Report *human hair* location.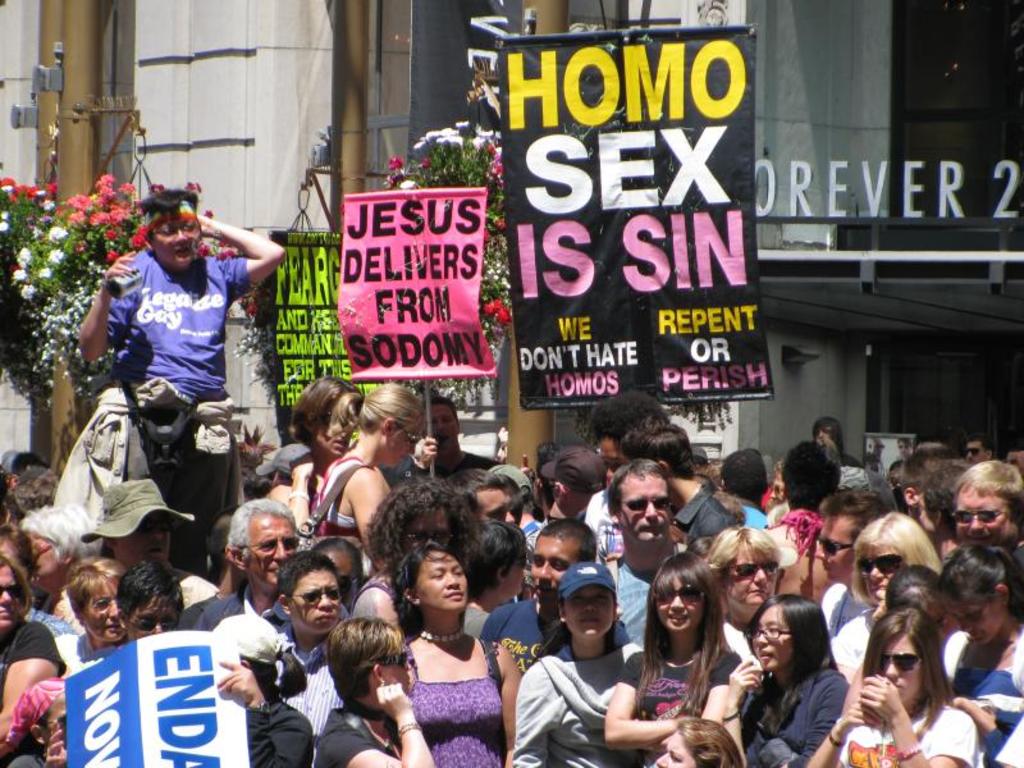
Report: (534,593,620,664).
